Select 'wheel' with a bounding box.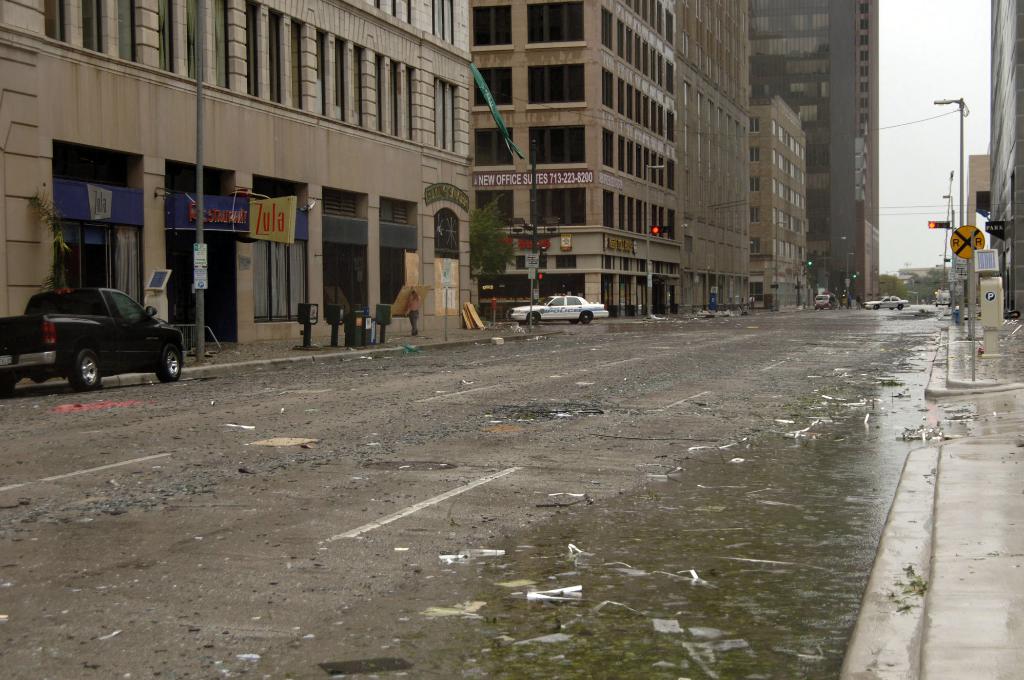
detection(524, 311, 540, 325).
